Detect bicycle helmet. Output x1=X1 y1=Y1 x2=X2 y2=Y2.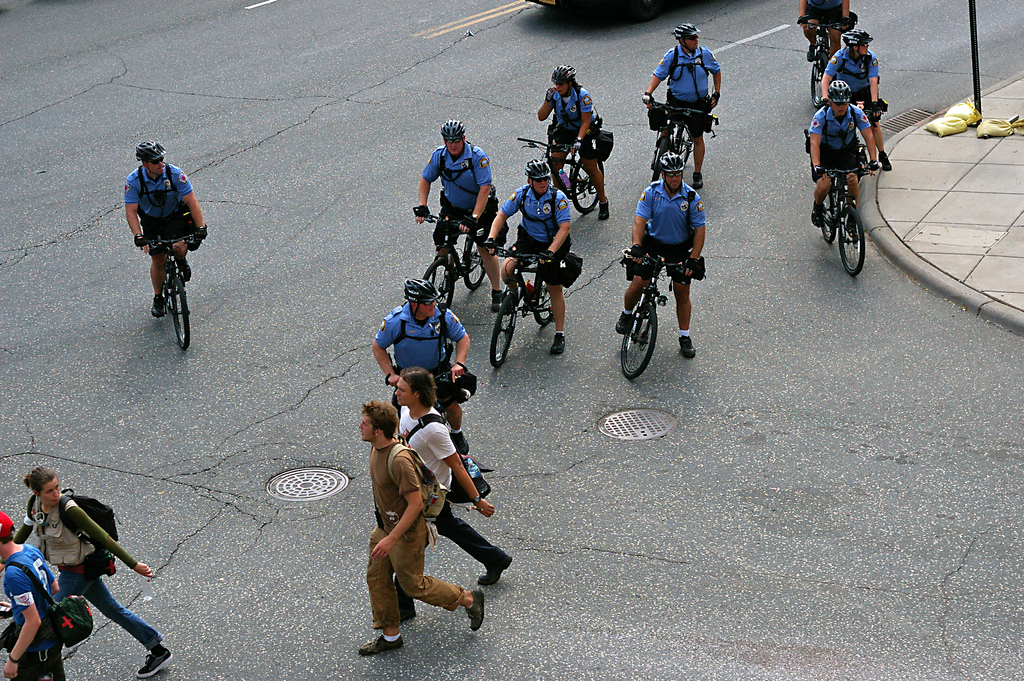
x1=525 y1=161 x2=552 y2=180.
